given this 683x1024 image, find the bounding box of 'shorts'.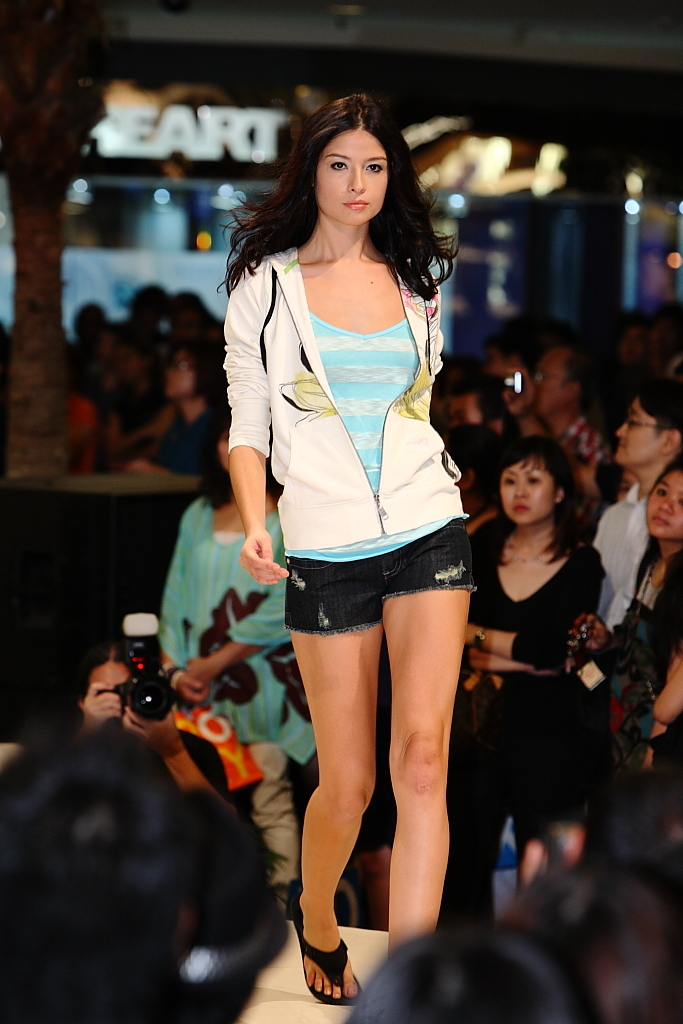
259:546:483:631.
